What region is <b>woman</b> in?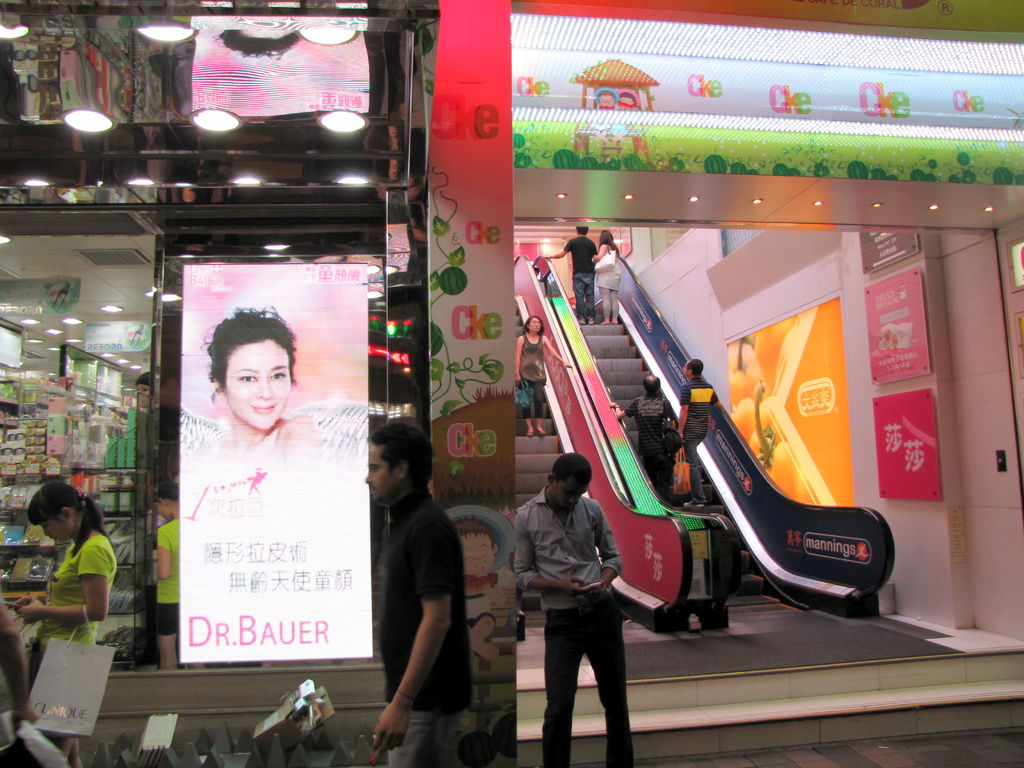
x1=591, y1=231, x2=621, y2=323.
